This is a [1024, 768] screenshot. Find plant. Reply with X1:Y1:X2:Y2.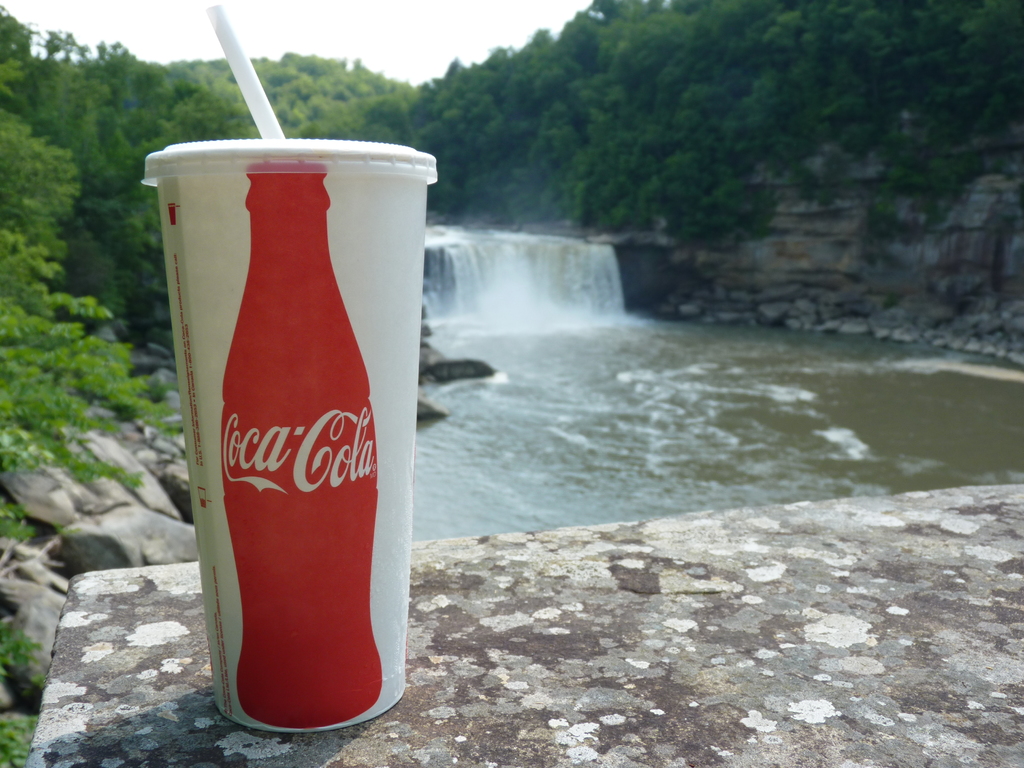
1:708:38:767.
